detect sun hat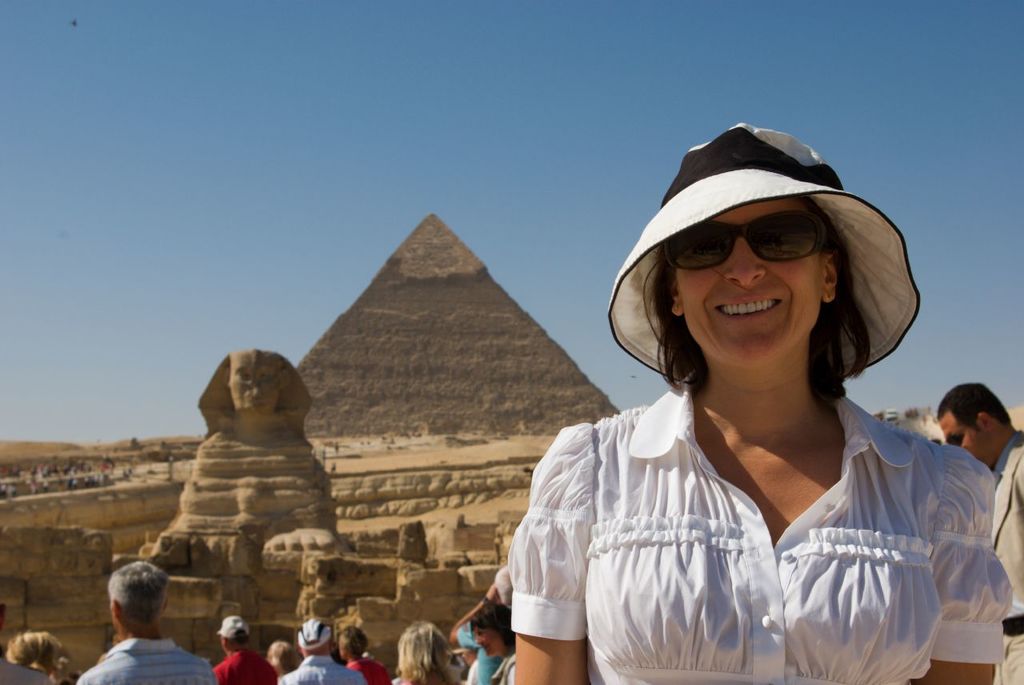
crop(600, 124, 927, 384)
